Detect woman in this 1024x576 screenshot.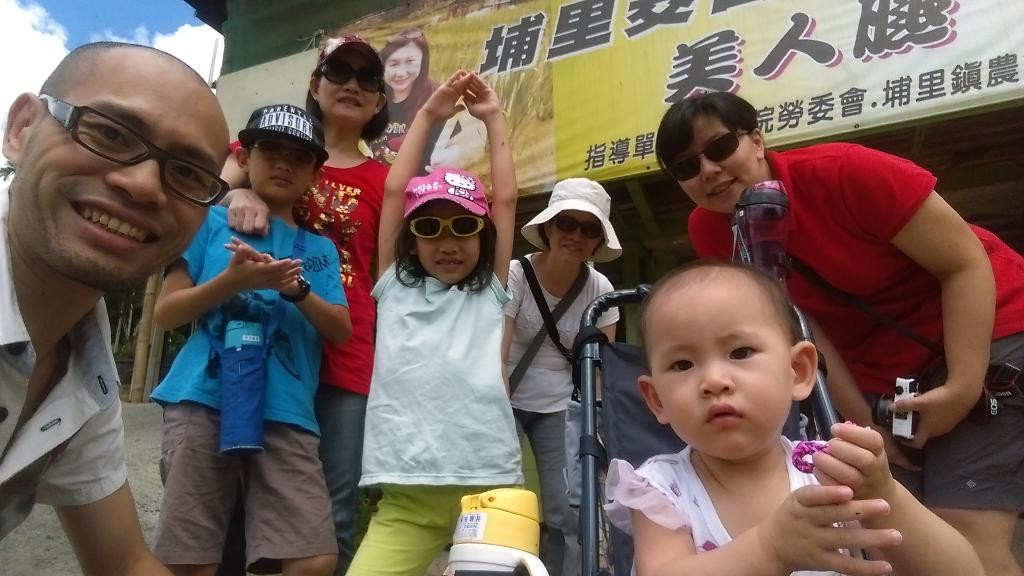
Detection: (354, 30, 461, 179).
